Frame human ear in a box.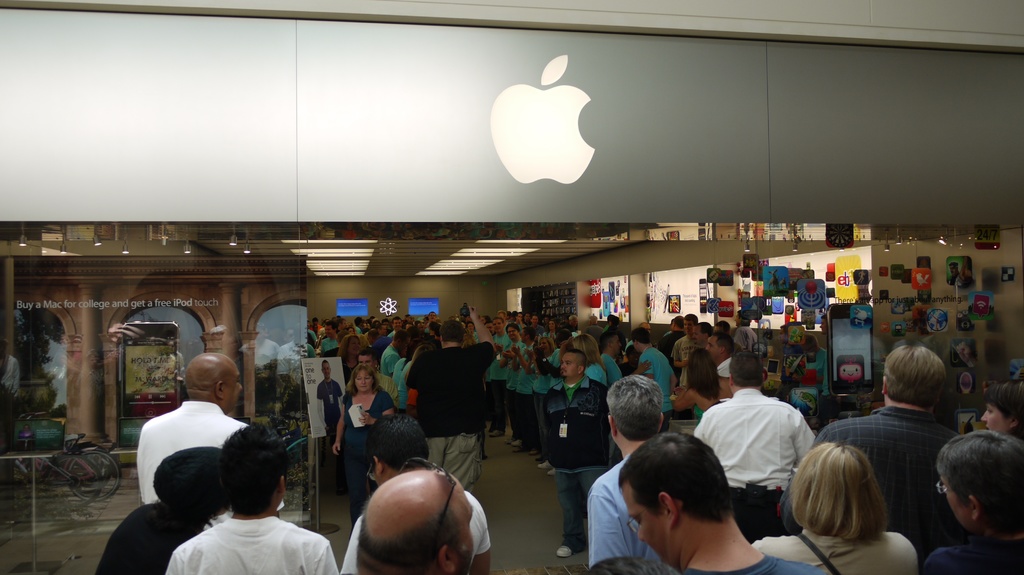
373:457:383:477.
